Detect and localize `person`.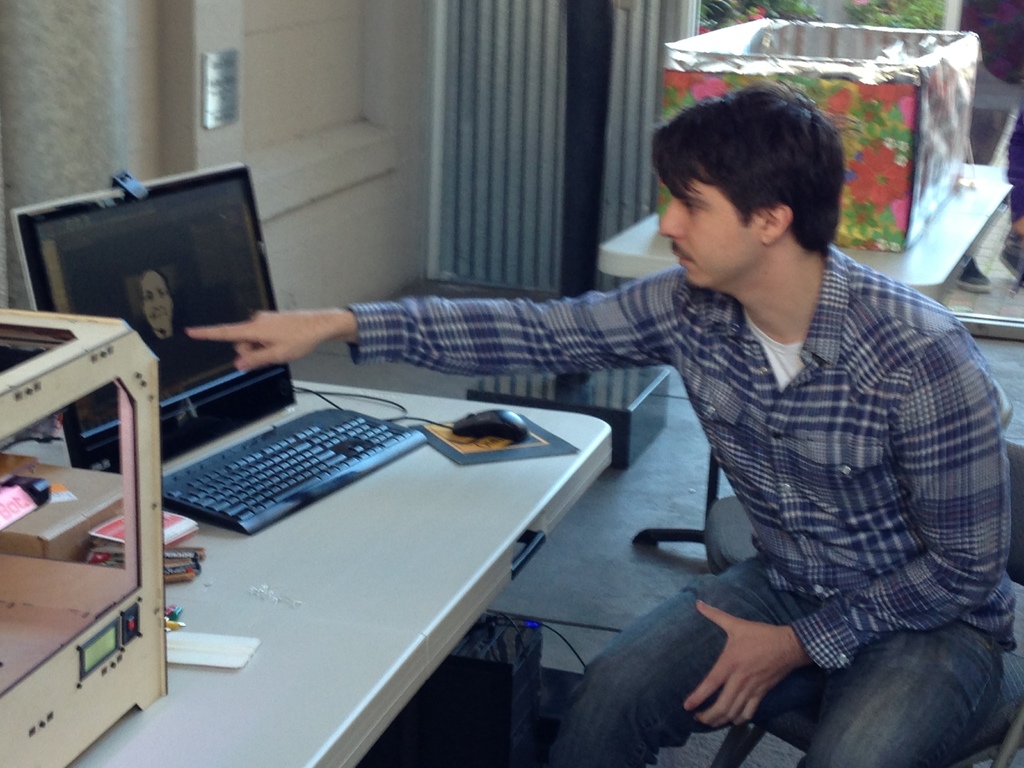
Localized at x1=180 y1=80 x2=1019 y2=767.
